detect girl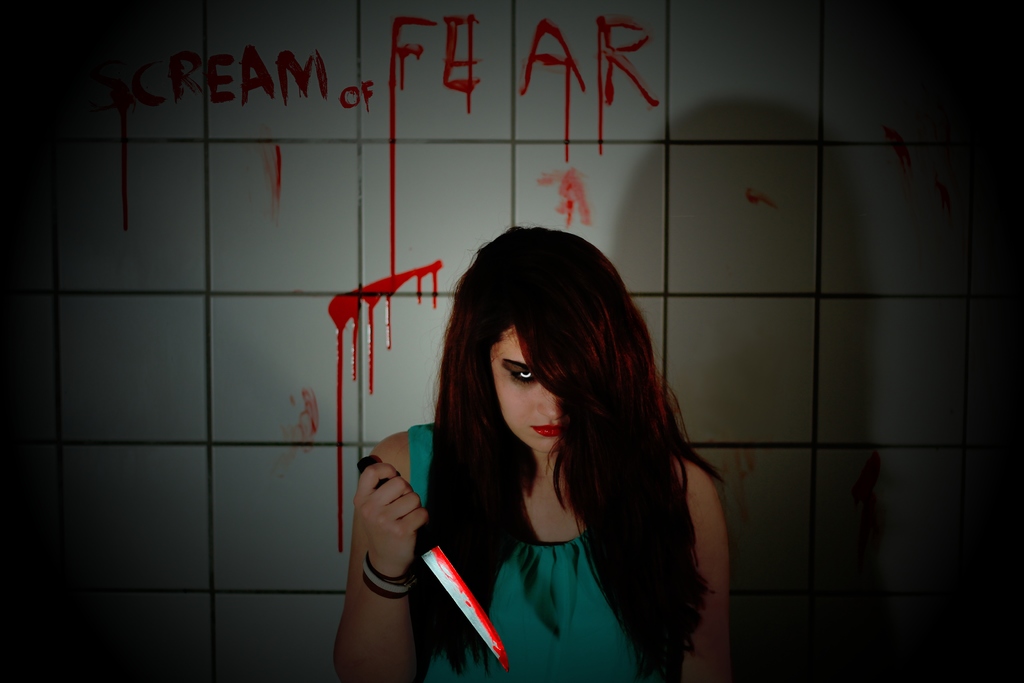
330/226/740/682
